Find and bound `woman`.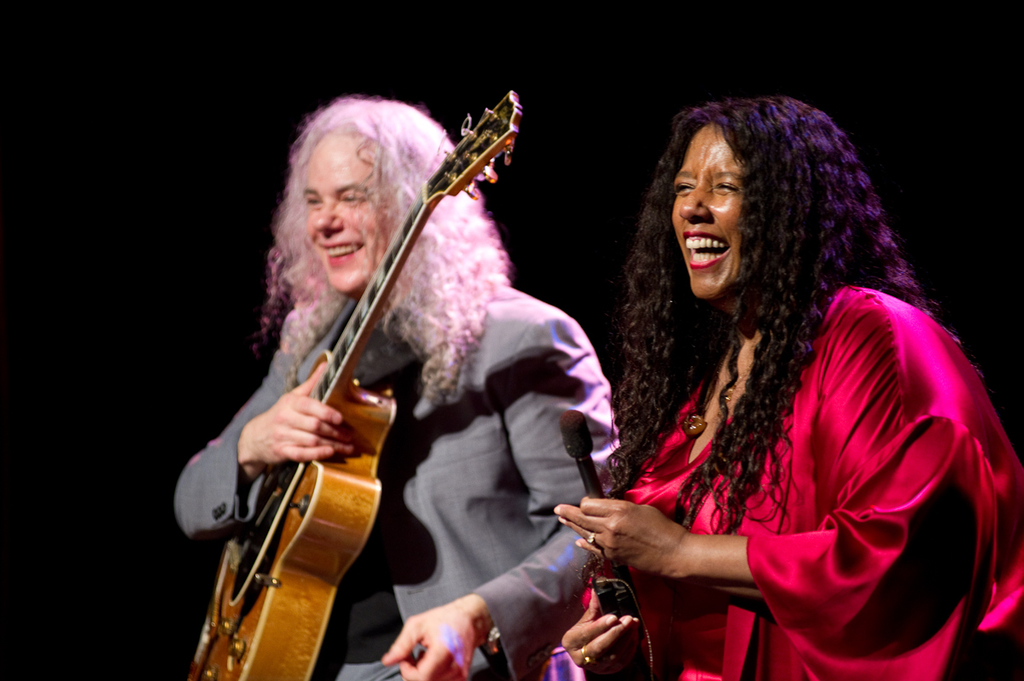
Bound: box(552, 88, 992, 672).
